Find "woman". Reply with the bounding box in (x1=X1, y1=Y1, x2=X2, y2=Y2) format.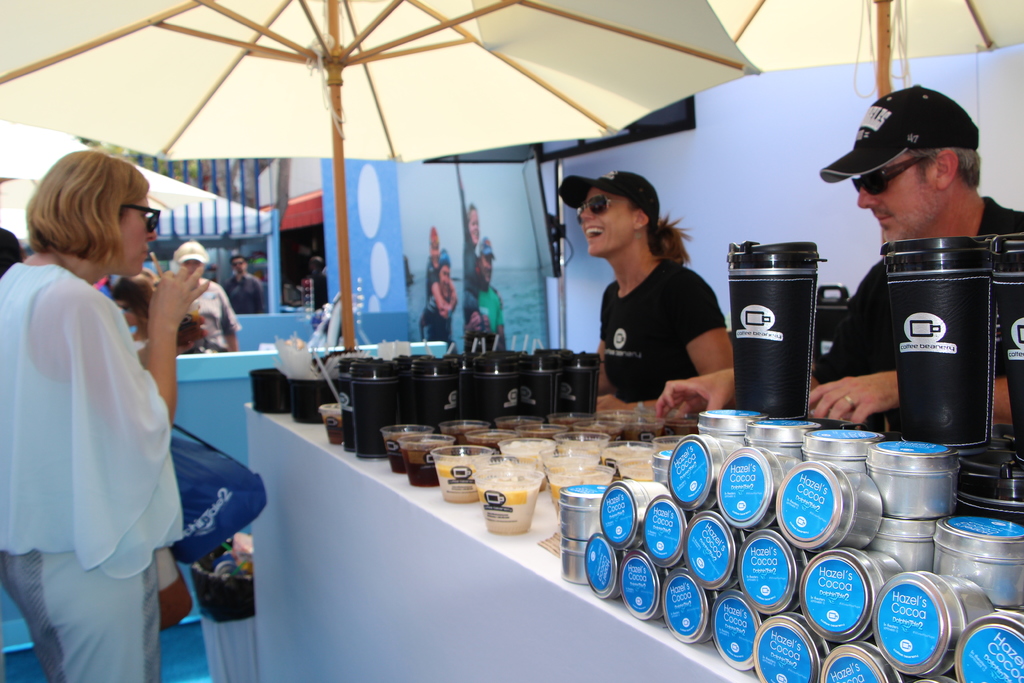
(x1=560, y1=169, x2=732, y2=418).
